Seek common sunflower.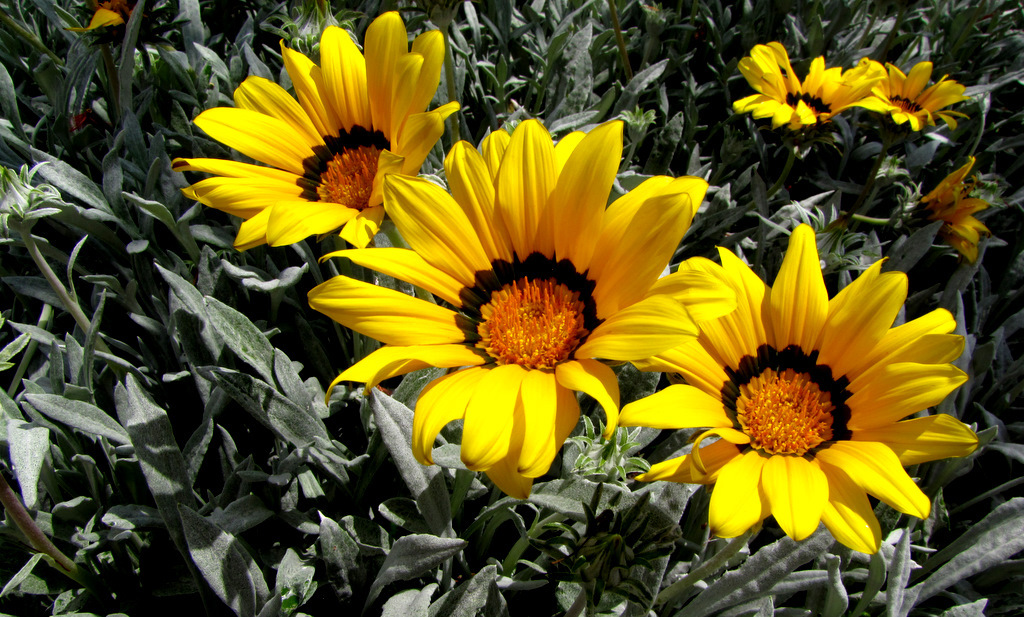
(x1=168, y1=13, x2=458, y2=263).
